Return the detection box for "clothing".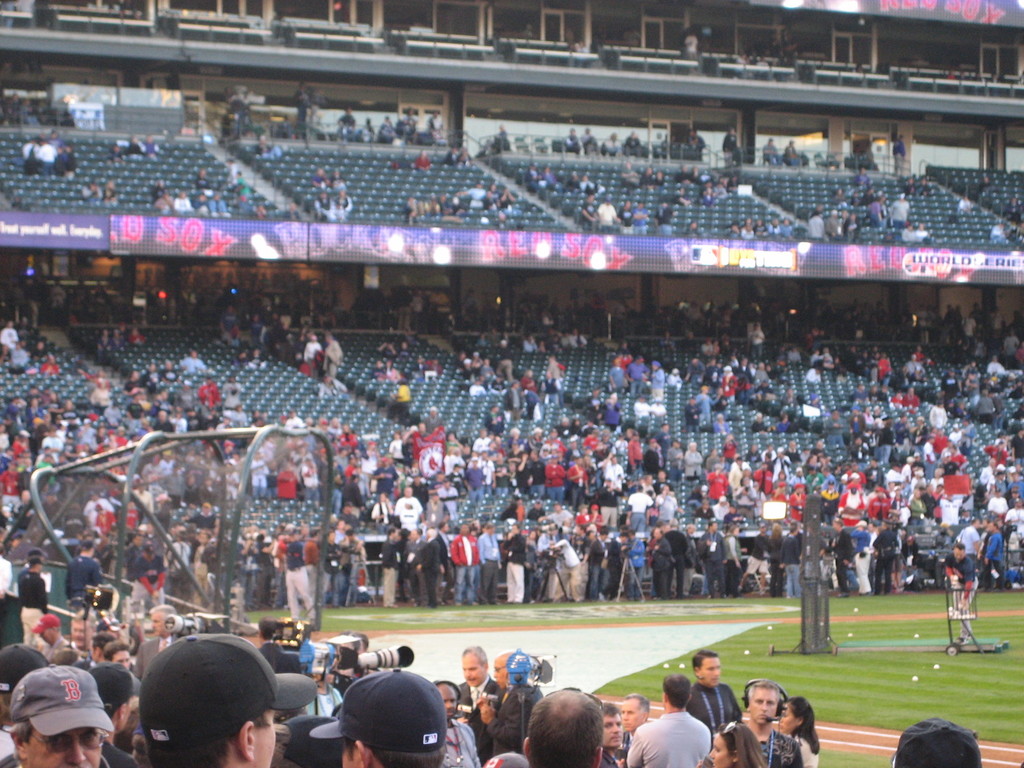
box=[613, 438, 636, 460].
